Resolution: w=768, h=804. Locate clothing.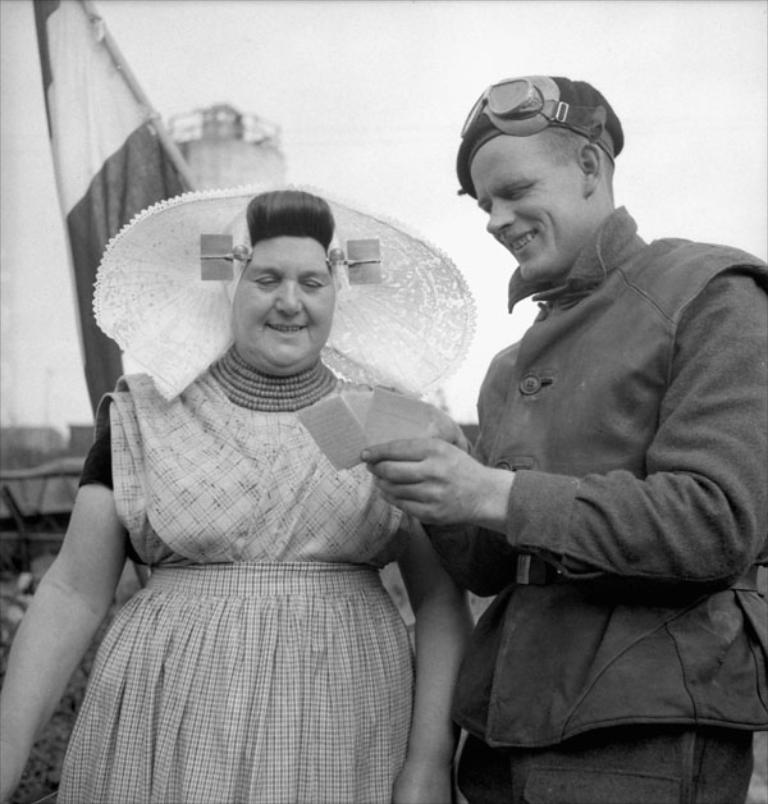
bbox=[454, 76, 626, 196].
